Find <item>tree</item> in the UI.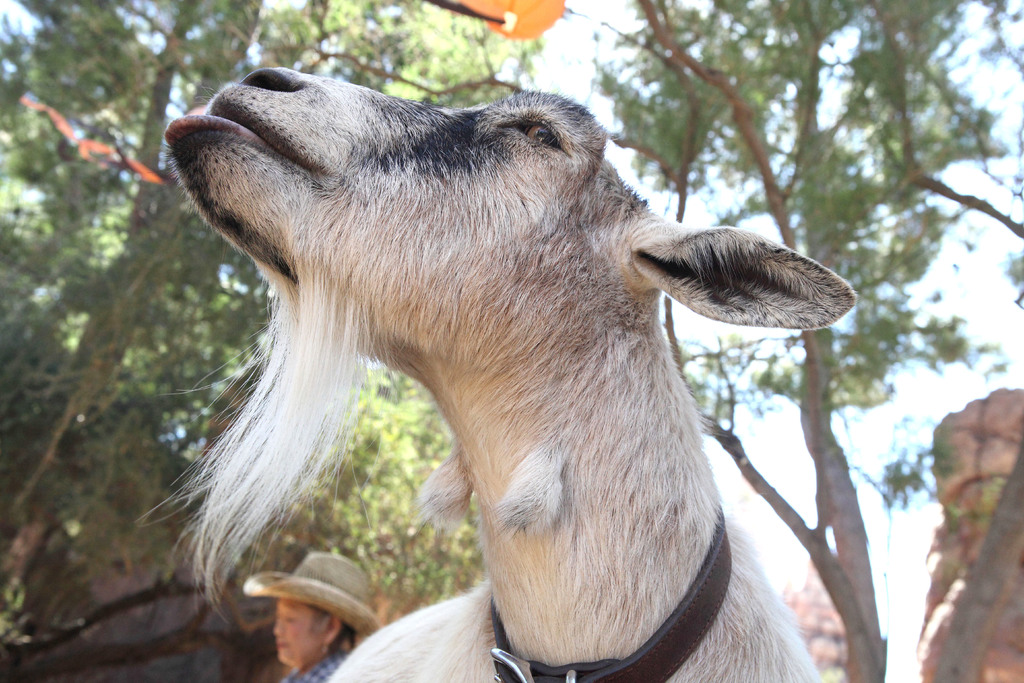
UI element at pyautogui.locateOnScreen(1, 0, 558, 682).
